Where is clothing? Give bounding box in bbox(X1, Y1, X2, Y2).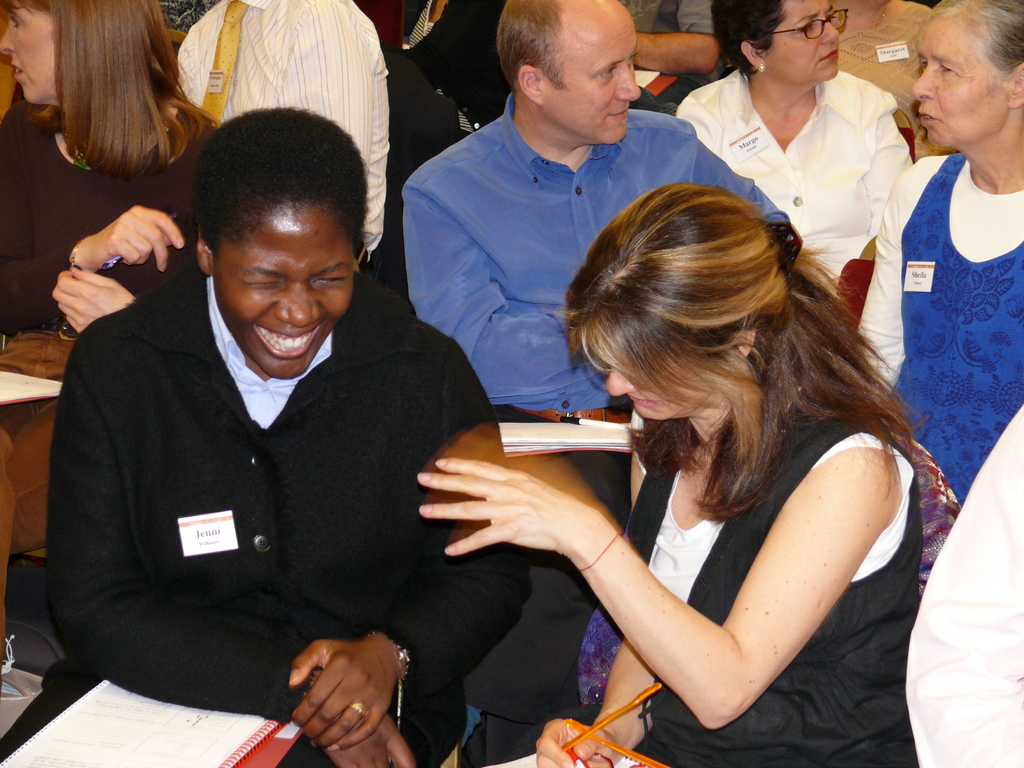
bbox(403, 0, 508, 138).
